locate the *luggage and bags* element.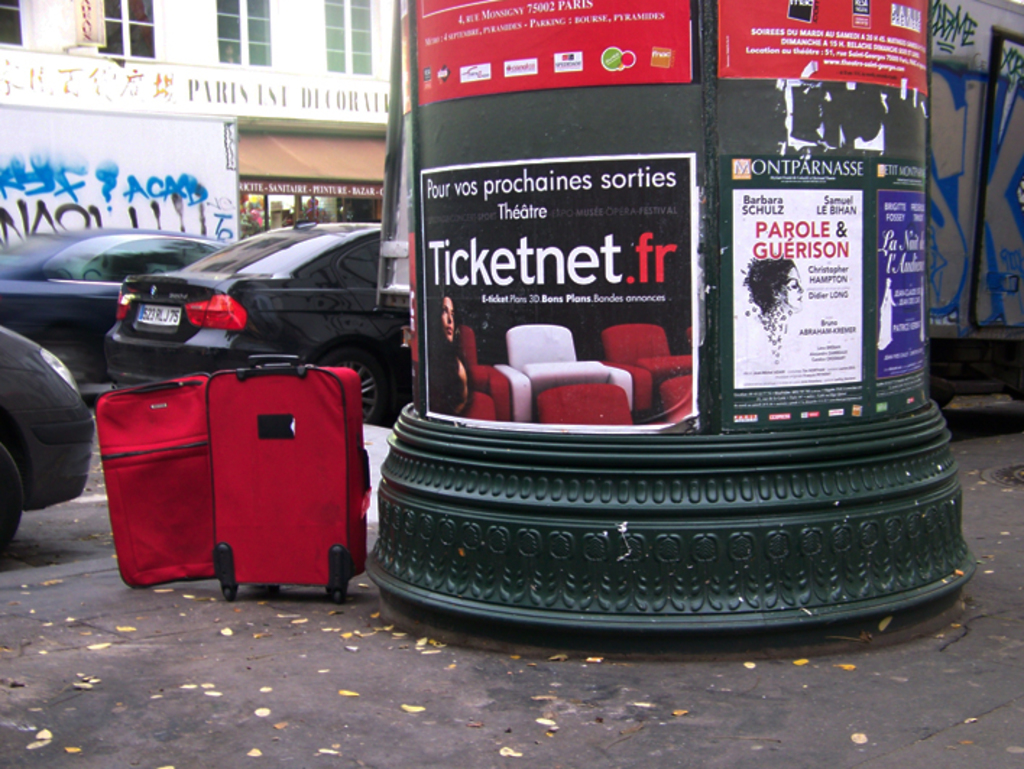
Element bbox: <box>81,317,363,613</box>.
